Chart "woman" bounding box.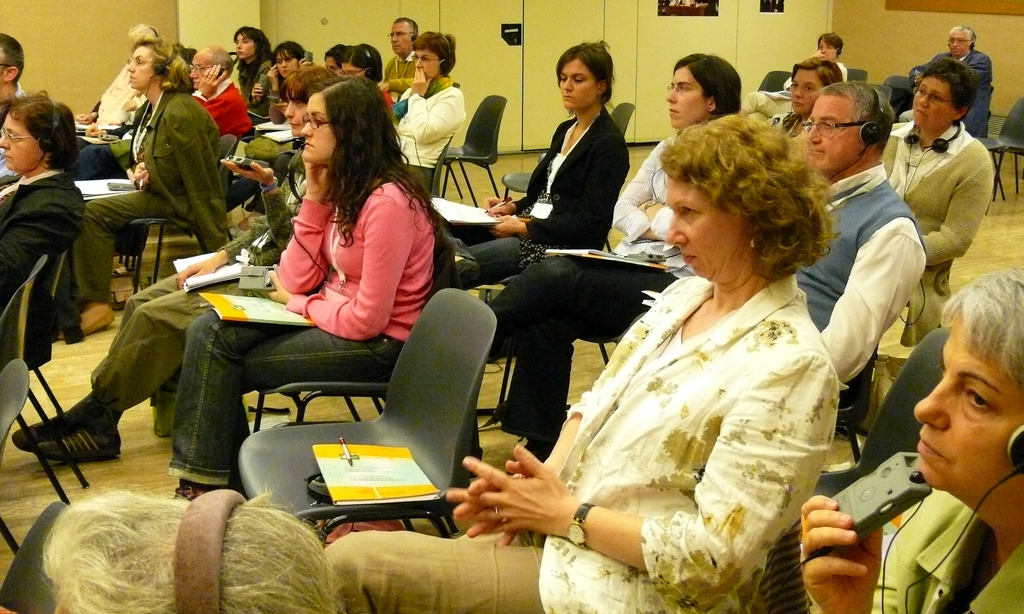
Charted: region(801, 262, 1023, 613).
